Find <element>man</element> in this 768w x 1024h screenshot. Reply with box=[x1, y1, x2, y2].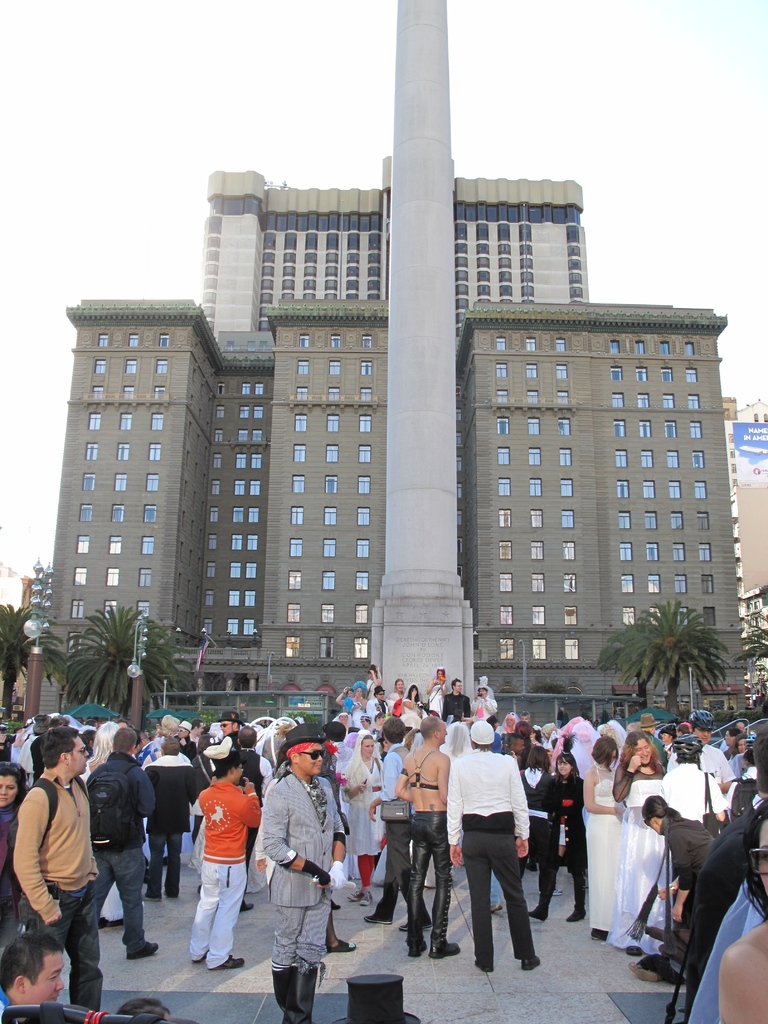
box=[84, 724, 165, 952].
